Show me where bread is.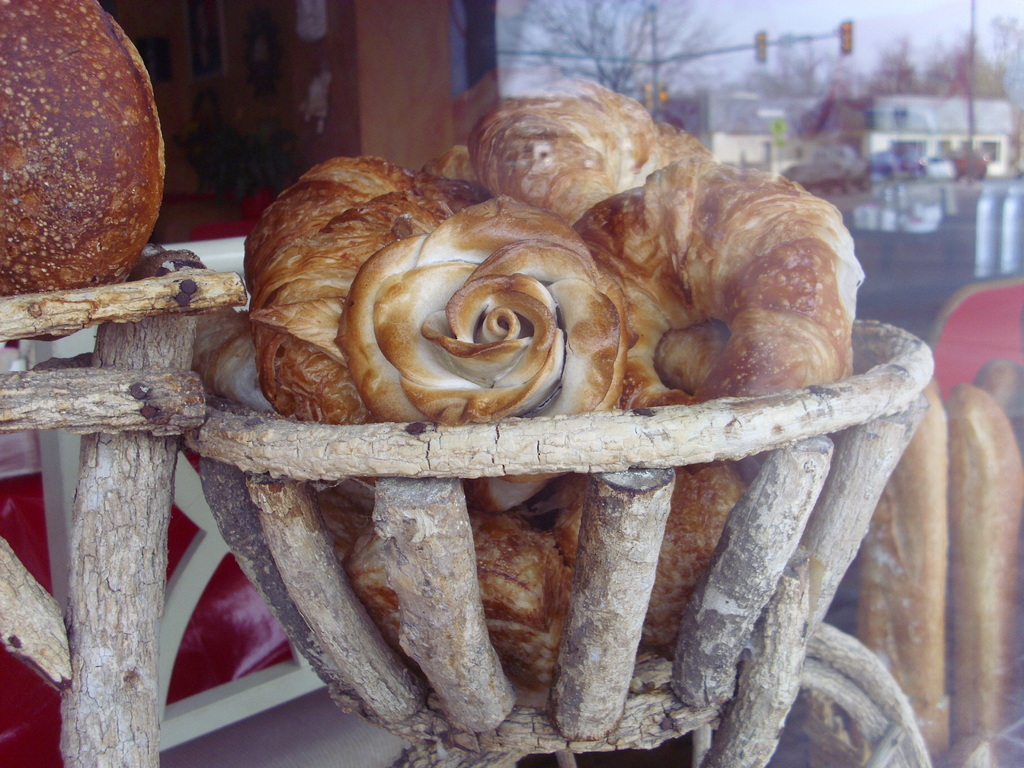
bread is at (left=975, top=364, right=1023, bottom=419).
